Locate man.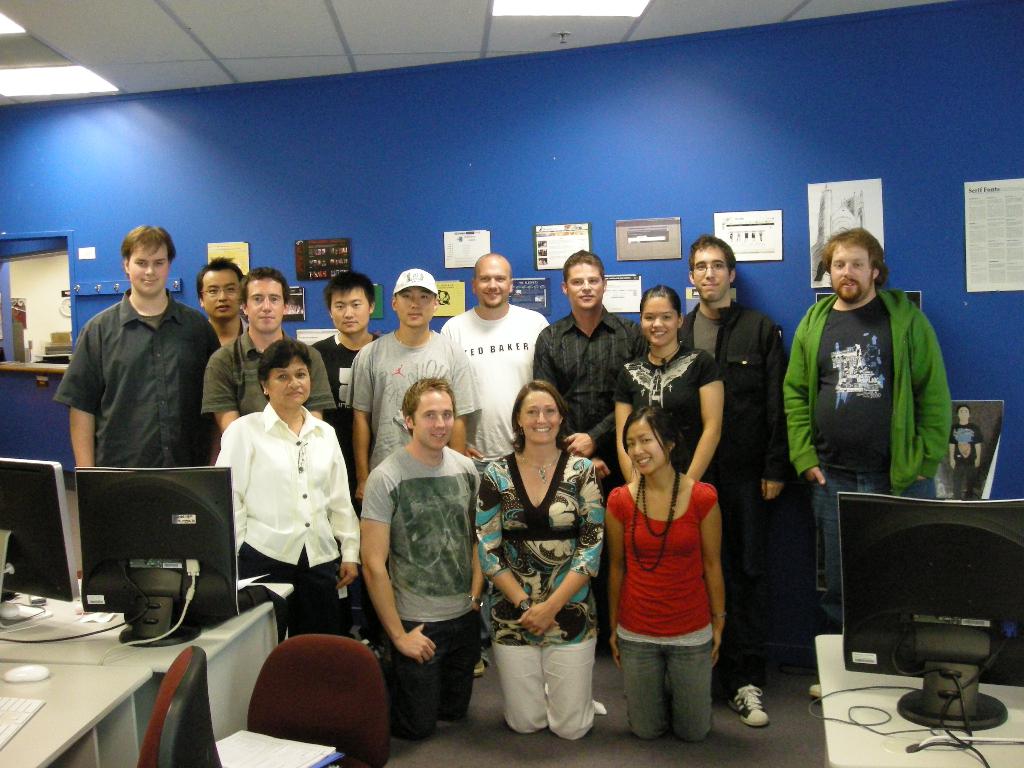
Bounding box: [47, 232, 231, 522].
